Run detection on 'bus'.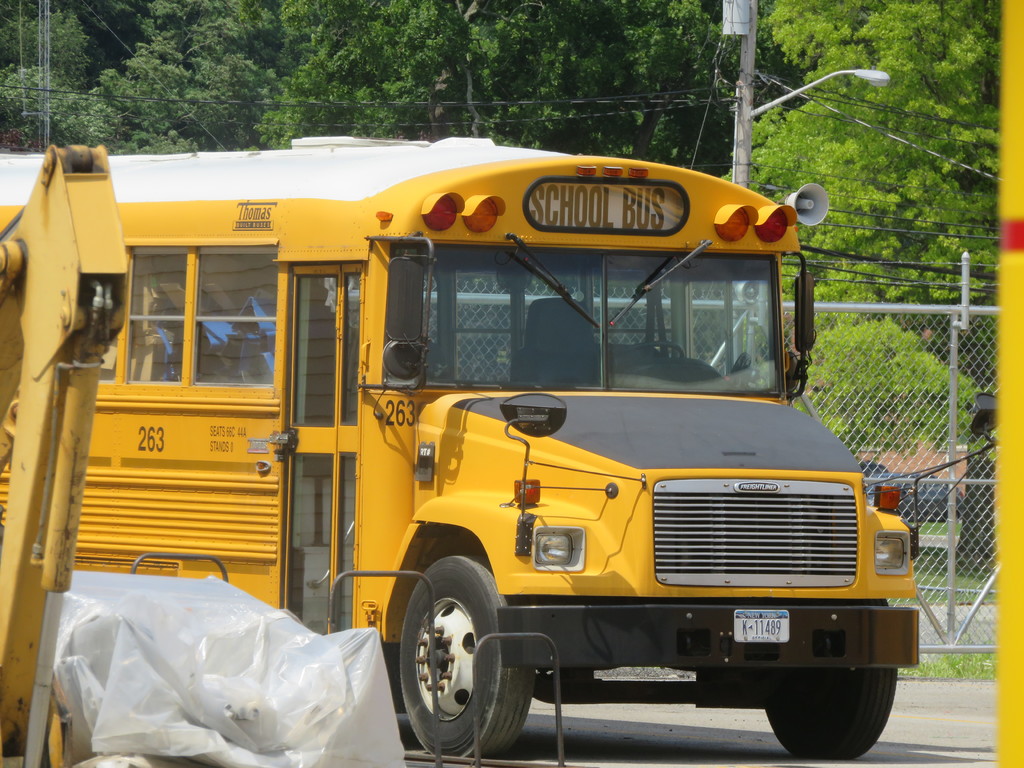
Result: 0,140,1001,759.
